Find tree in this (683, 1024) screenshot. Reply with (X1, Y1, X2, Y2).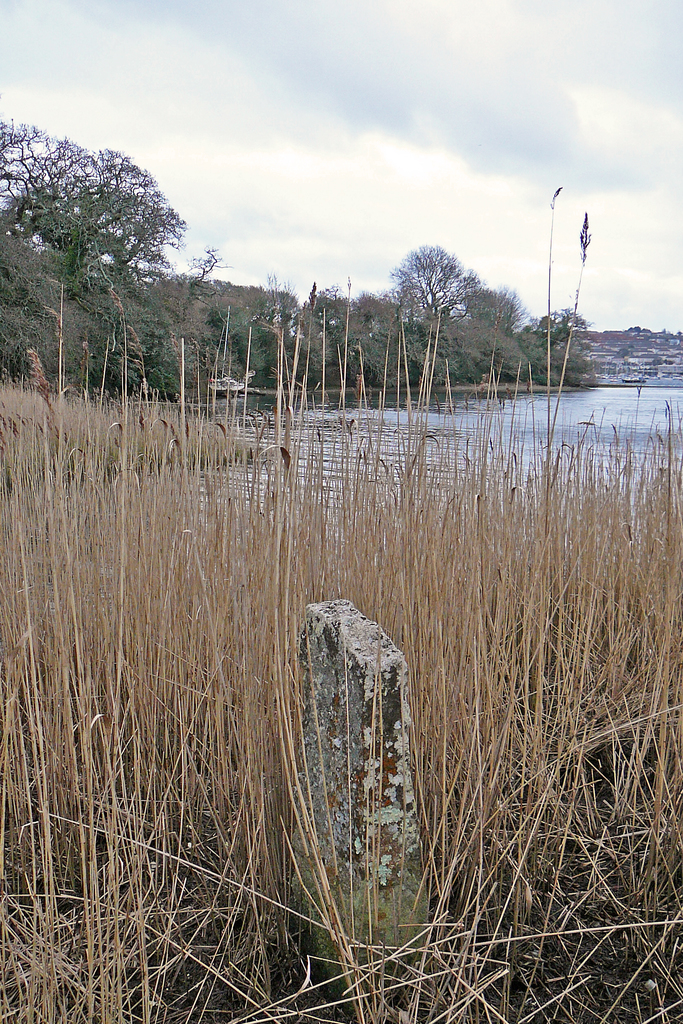
(170, 248, 323, 376).
